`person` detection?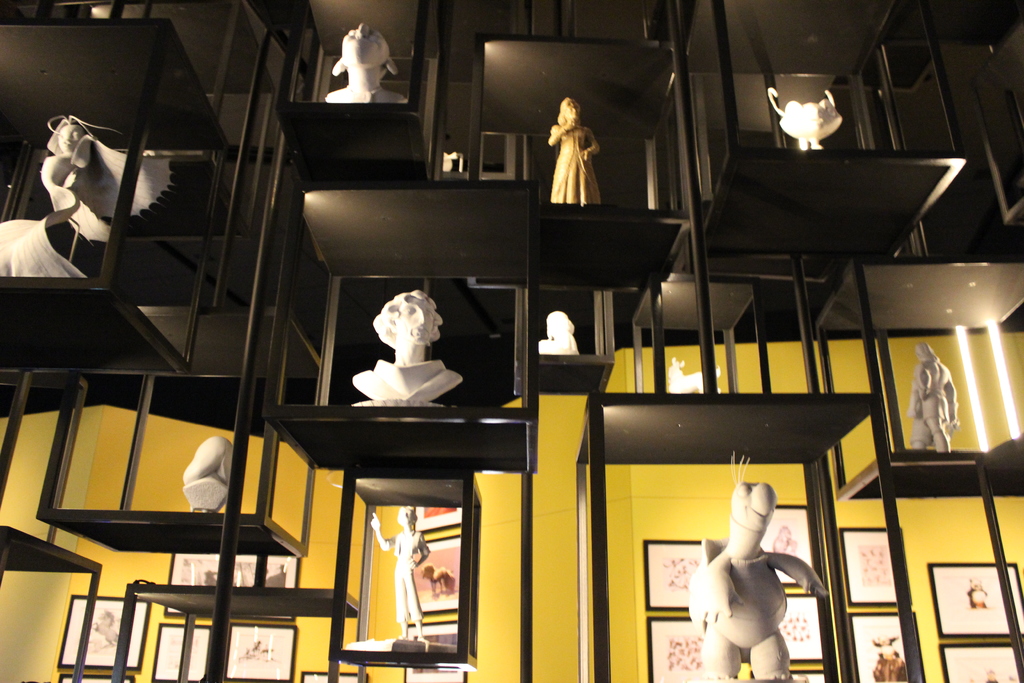
<region>547, 86, 611, 218</region>
